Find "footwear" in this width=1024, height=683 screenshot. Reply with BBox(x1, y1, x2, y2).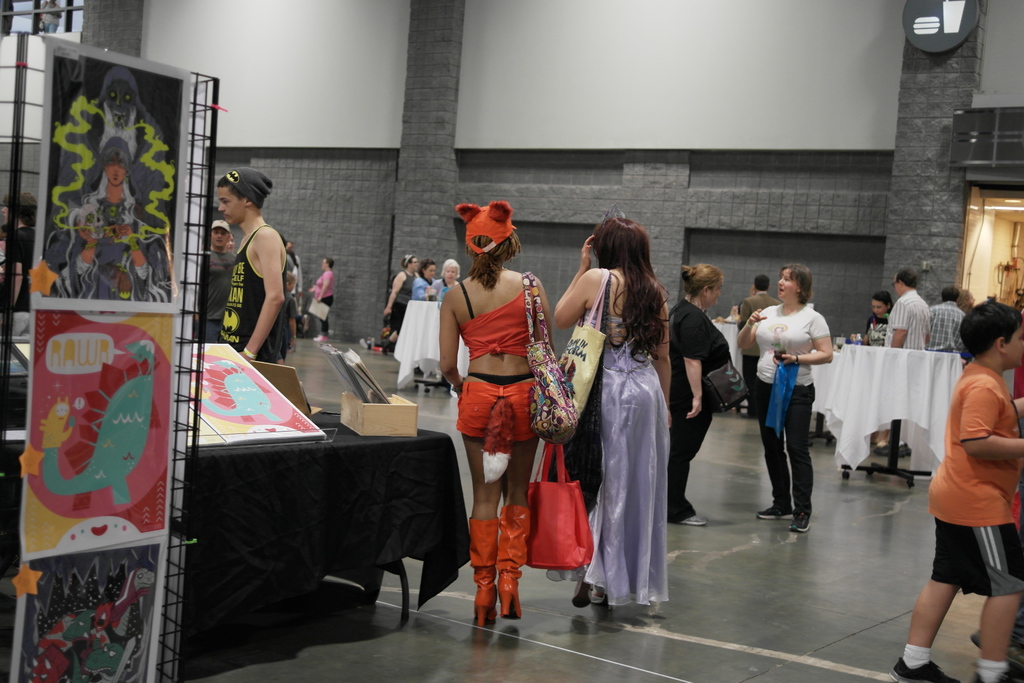
BBox(311, 334, 326, 341).
